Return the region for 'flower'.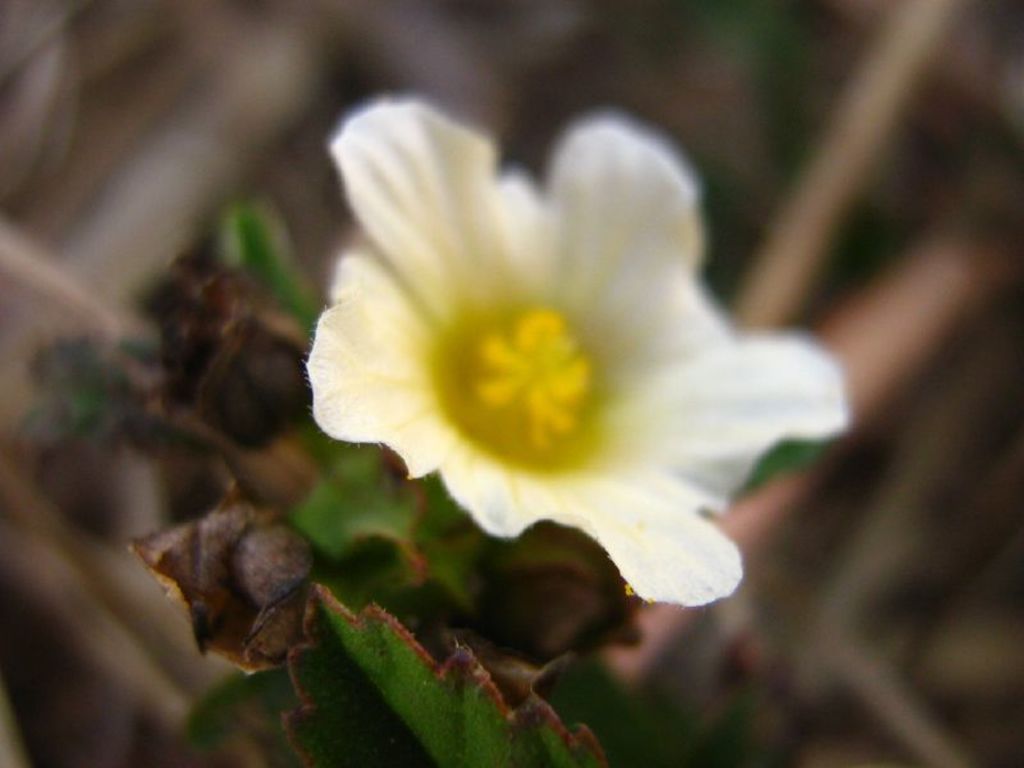
box(266, 58, 837, 634).
